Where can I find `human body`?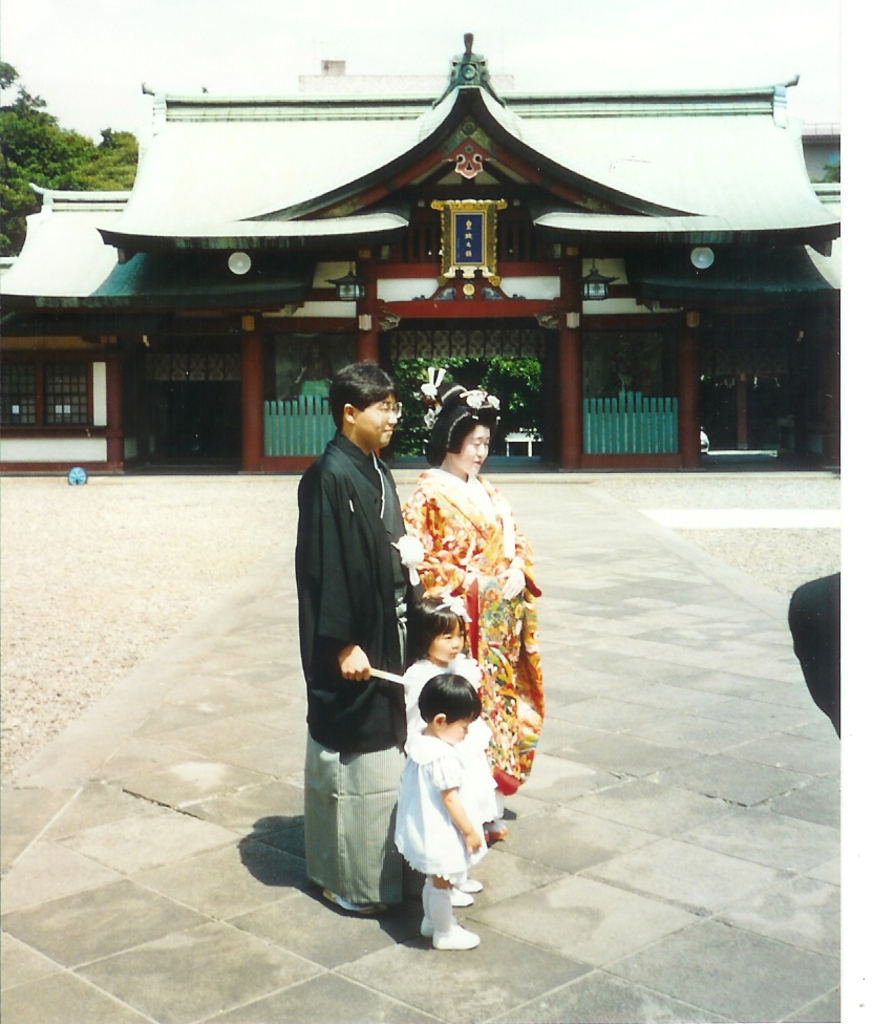
You can find it at (left=374, top=641, right=501, bottom=952).
